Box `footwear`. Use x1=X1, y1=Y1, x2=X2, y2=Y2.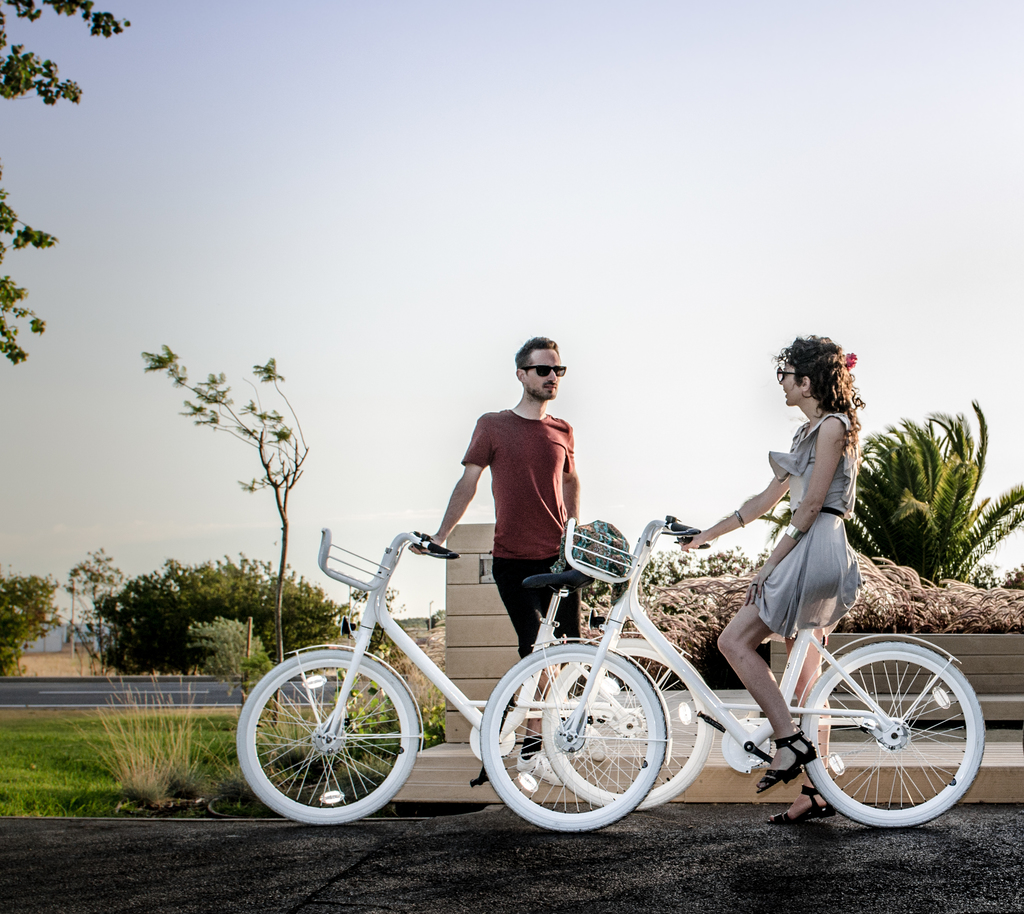
x1=557, y1=720, x2=607, y2=761.
